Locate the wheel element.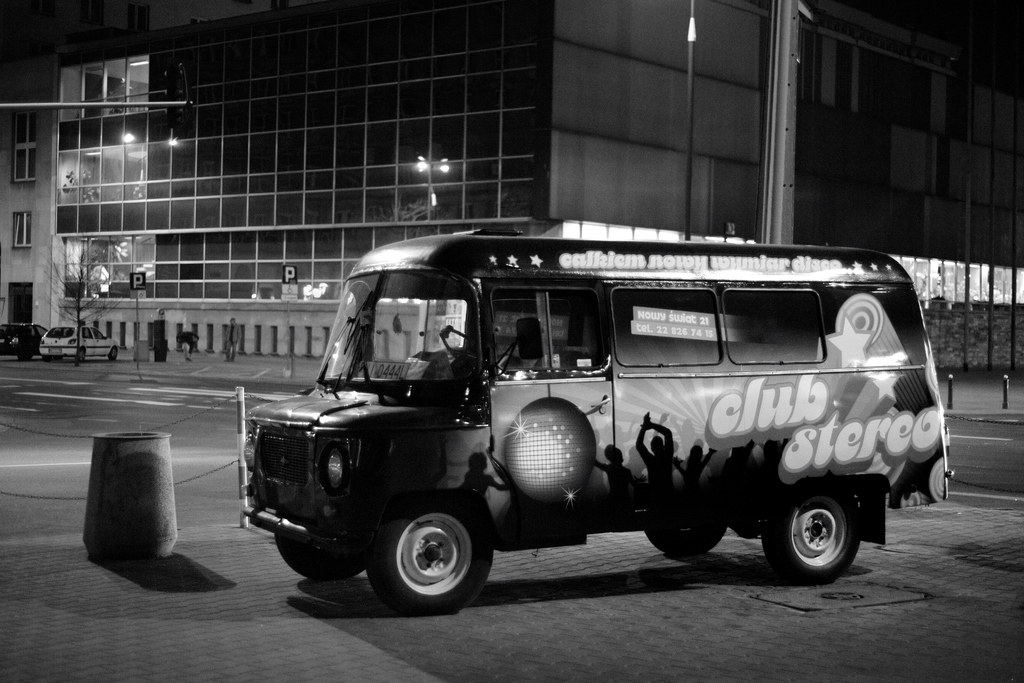
Element bbox: 79,346,86,358.
